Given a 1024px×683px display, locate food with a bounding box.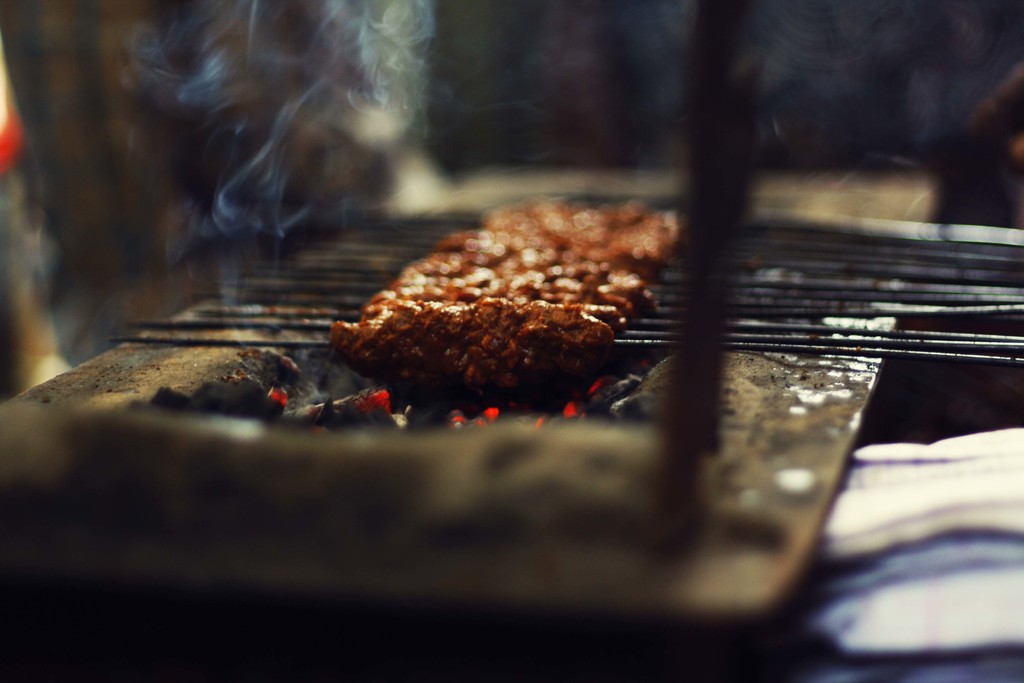
Located: region(340, 196, 675, 402).
